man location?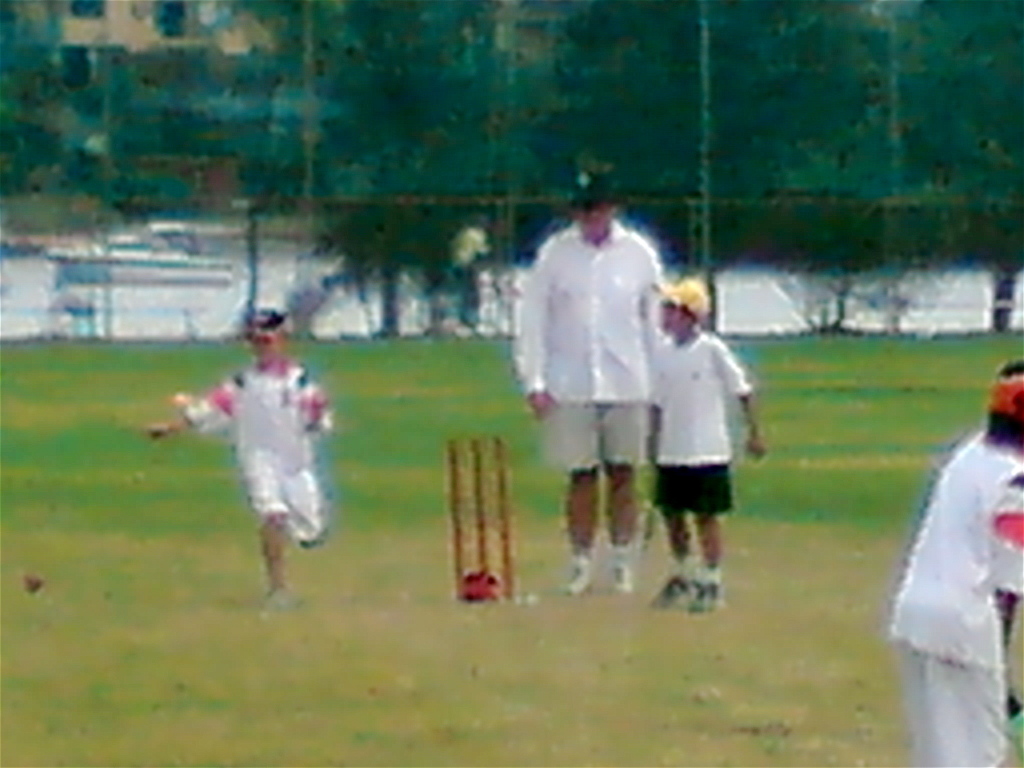
Rect(645, 272, 771, 632)
